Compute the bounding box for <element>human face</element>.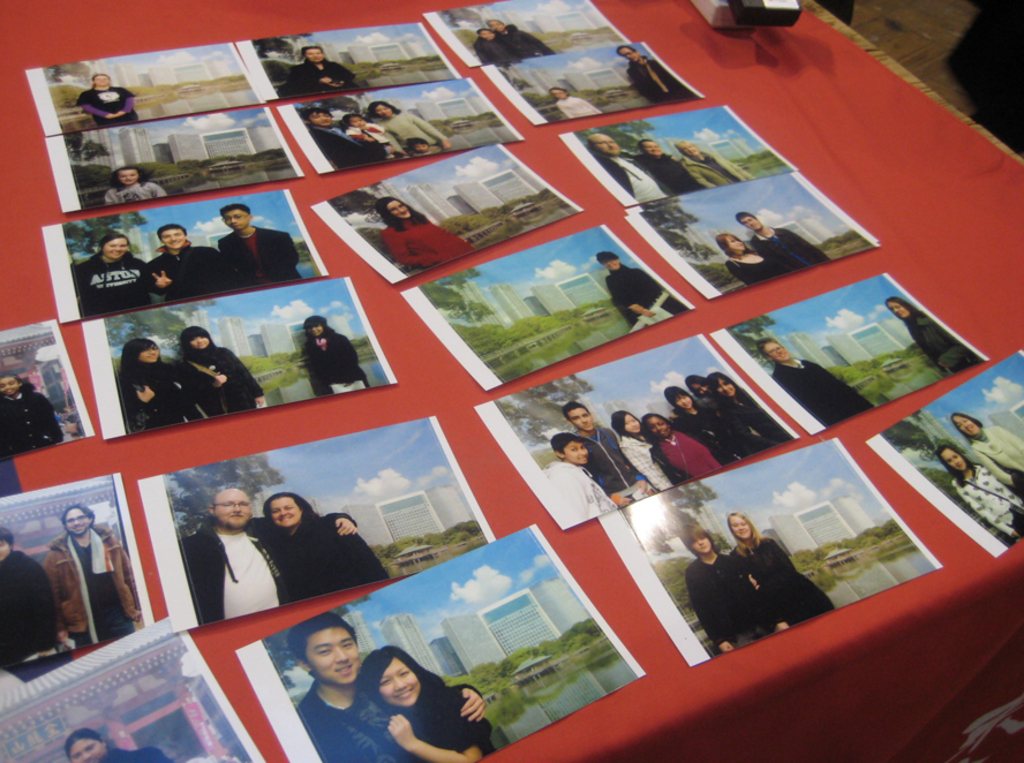
697,539,710,550.
